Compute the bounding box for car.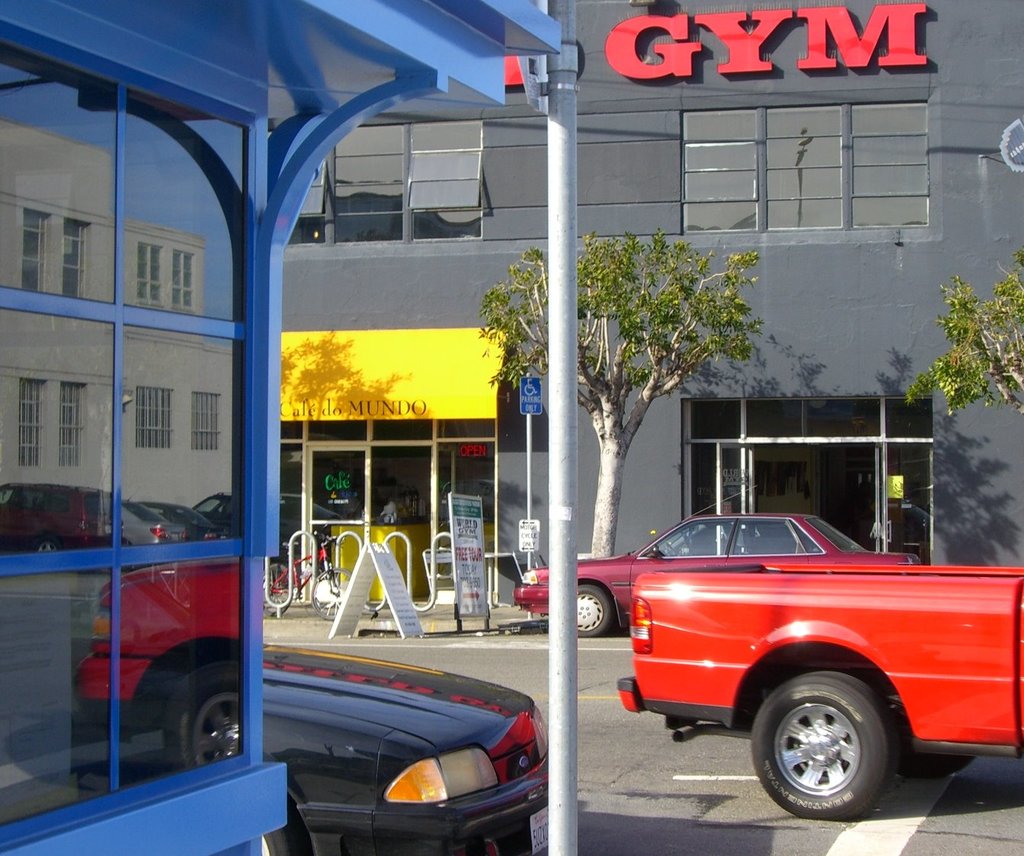
box=[0, 479, 117, 555].
